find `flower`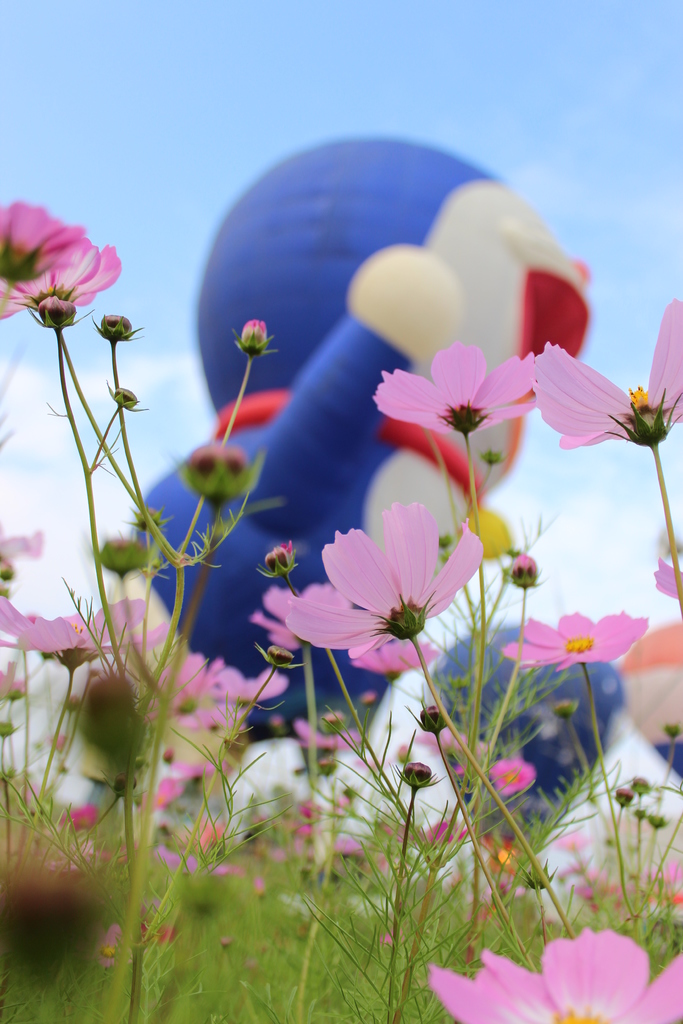
pyautogui.locateOnScreen(400, 764, 430, 788)
